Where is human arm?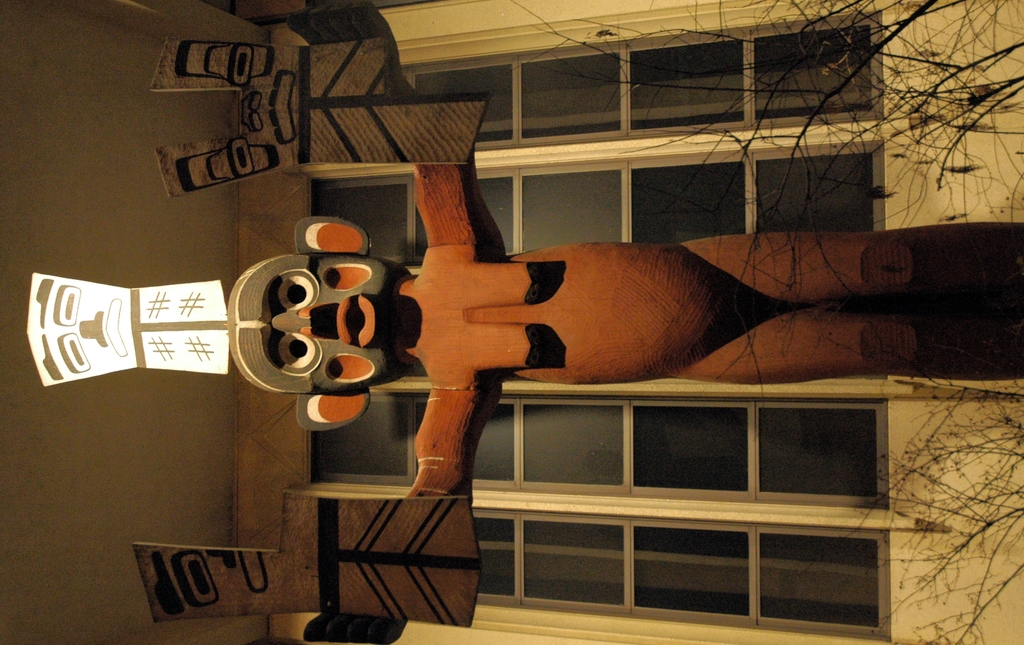
300:388:502:644.
